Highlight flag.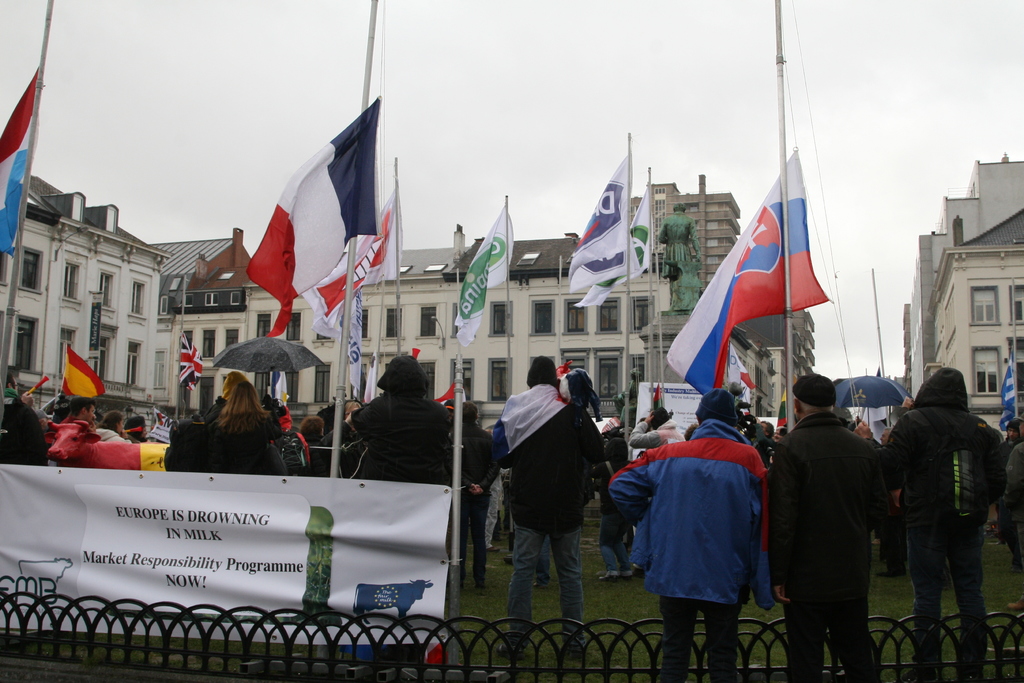
Highlighted region: {"x1": 664, "y1": 152, "x2": 835, "y2": 399}.
